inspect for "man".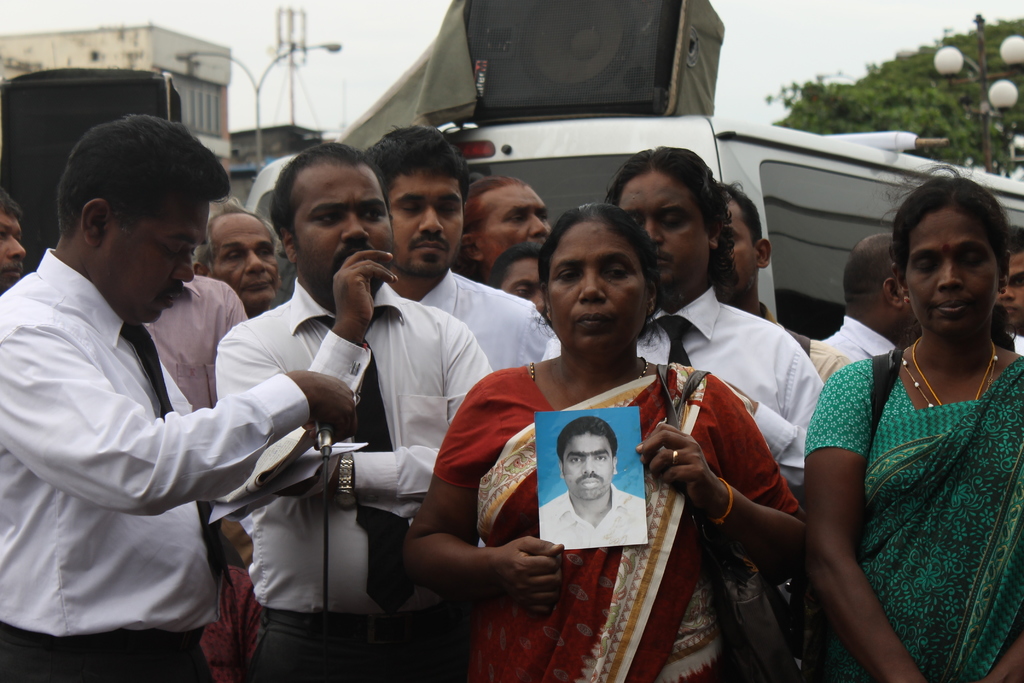
Inspection: [left=489, top=238, right=555, bottom=324].
